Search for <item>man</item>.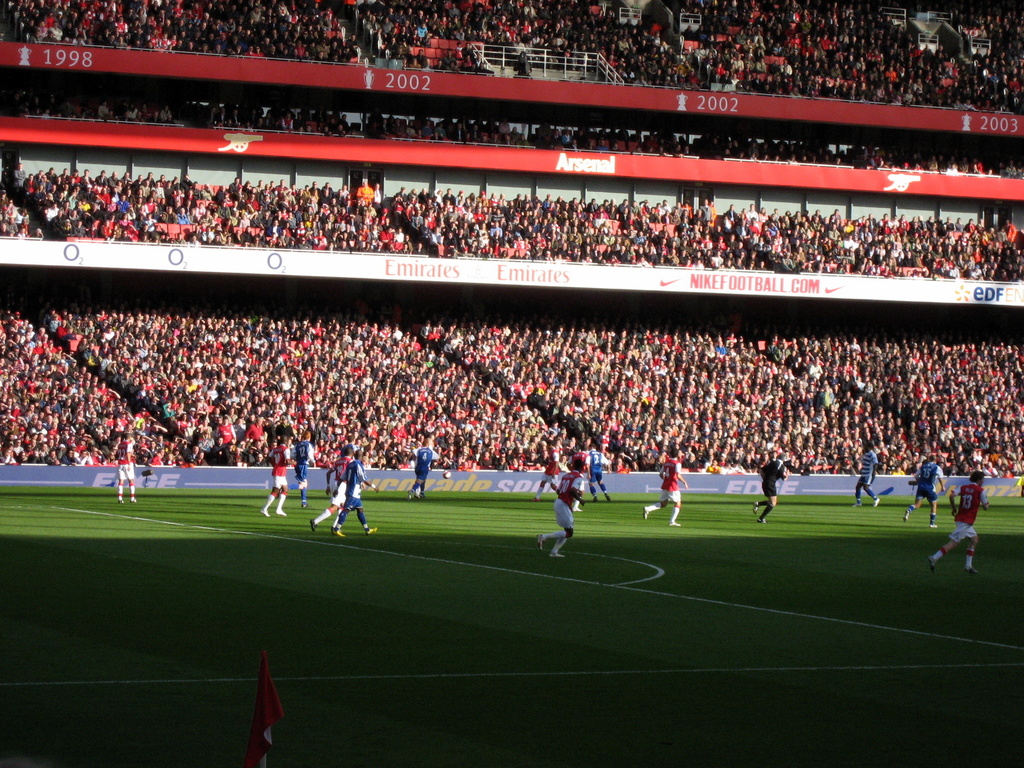
Found at 540/467/599/559.
